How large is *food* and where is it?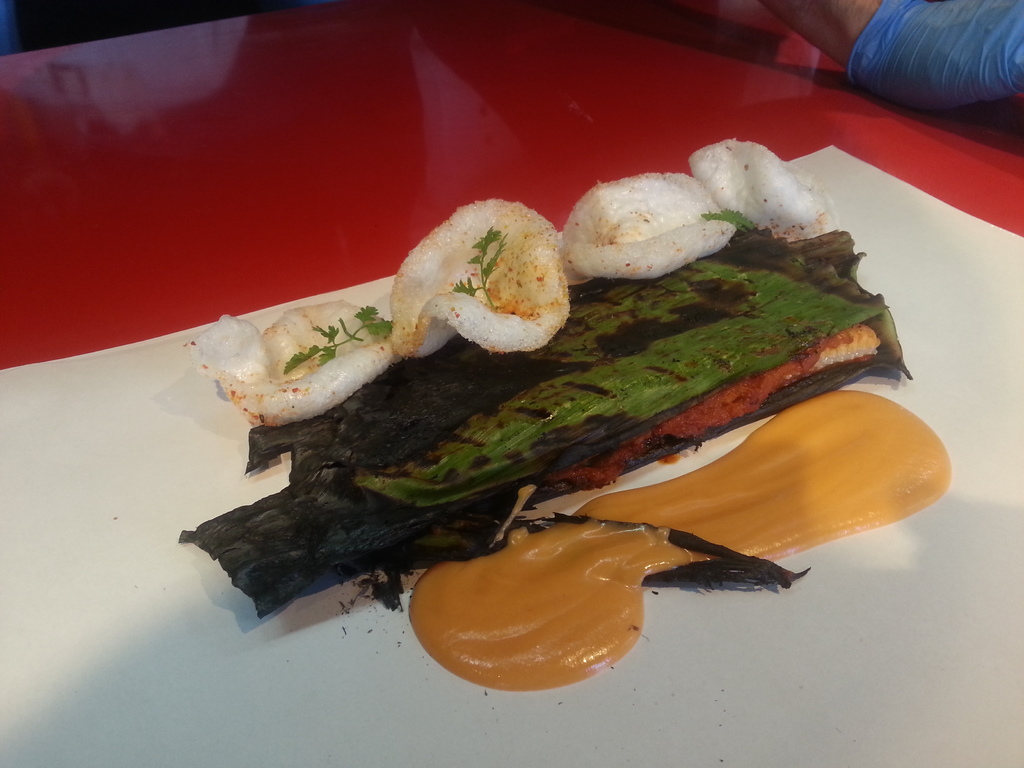
Bounding box: left=562, top=170, right=737, bottom=280.
